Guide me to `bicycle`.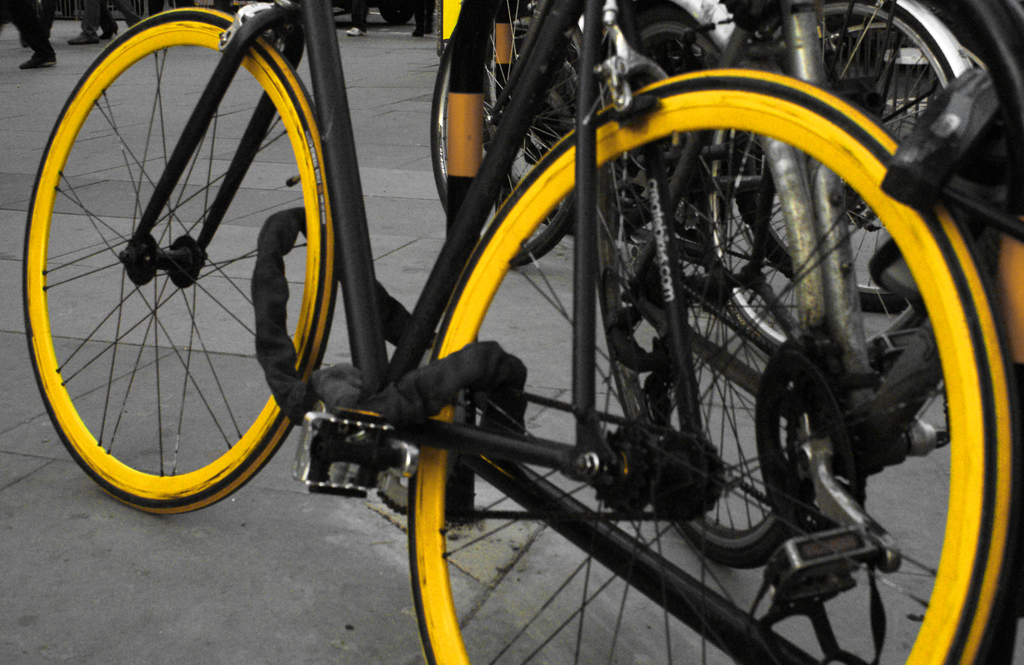
Guidance: (427, 0, 861, 575).
